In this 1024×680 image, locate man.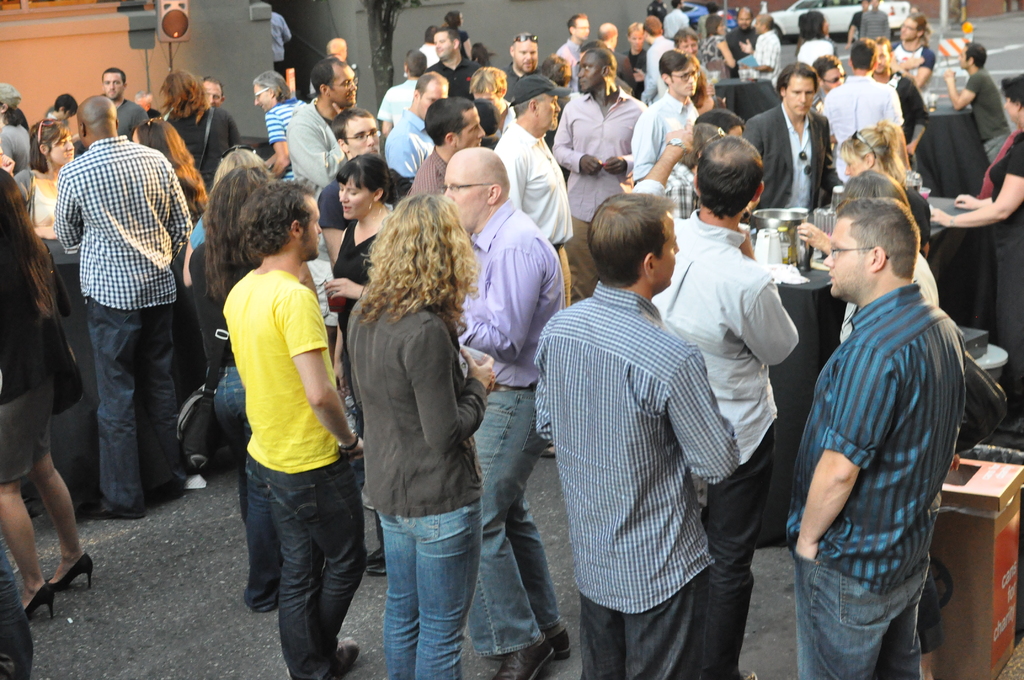
Bounding box: <region>643, 14, 680, 97</region>.
